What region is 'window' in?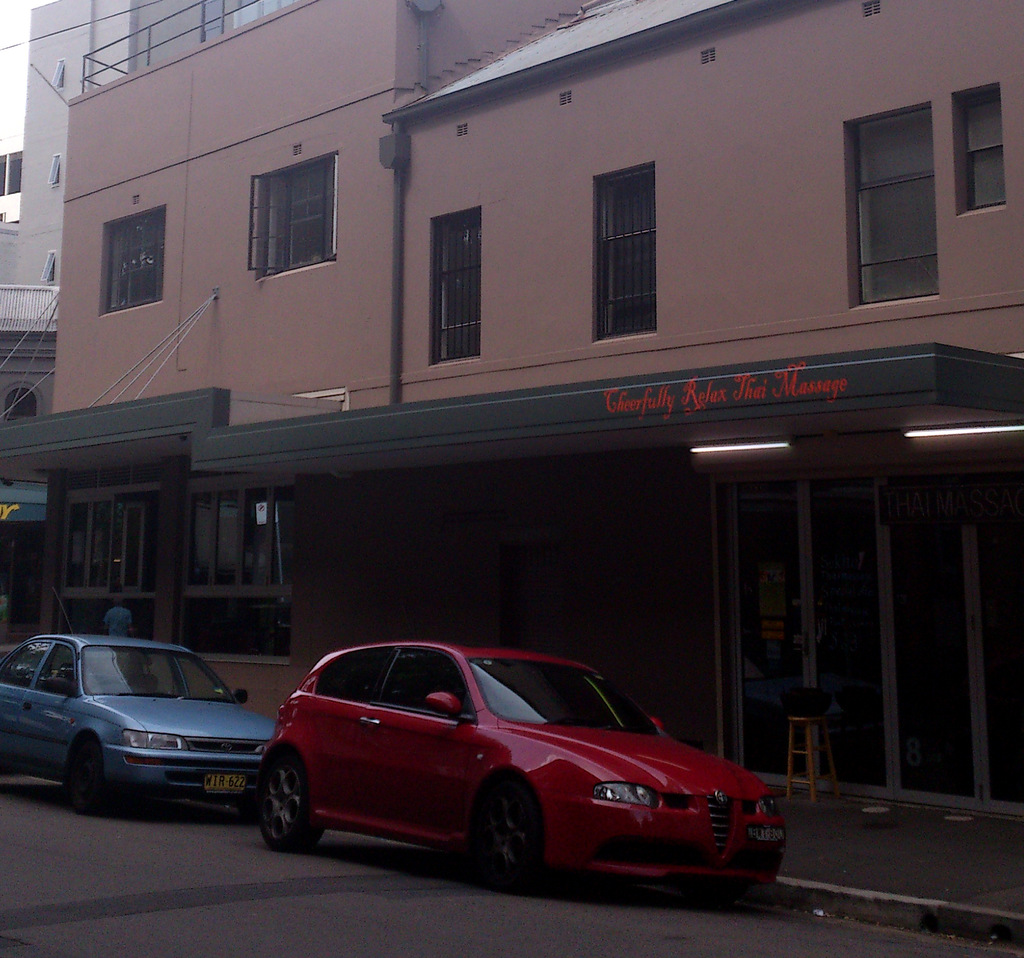
crop(101, 211, 162, 310).
